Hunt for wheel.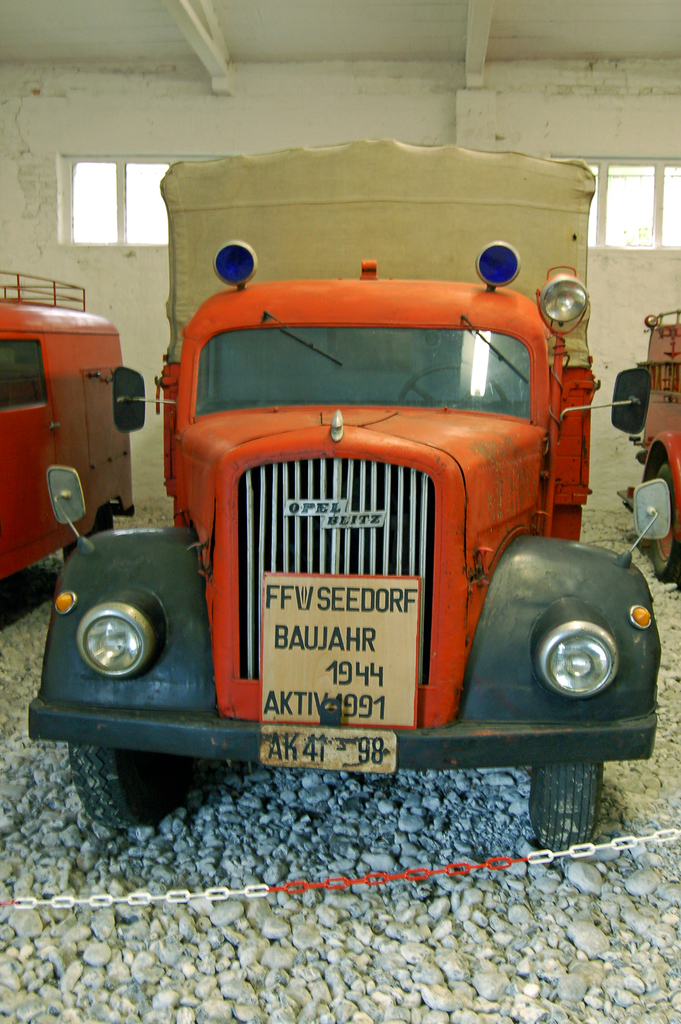
Hunted down at (left=543, top=758, right=605, bottom=854).
